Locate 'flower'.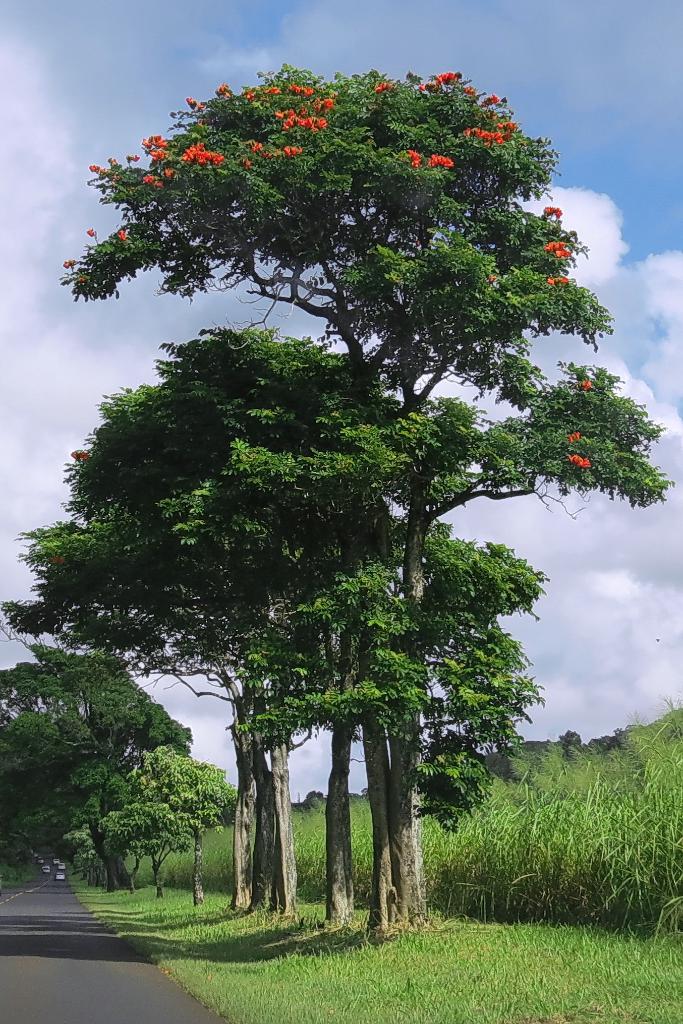
Bounding box: bbox(243, 159, 255, 172).
